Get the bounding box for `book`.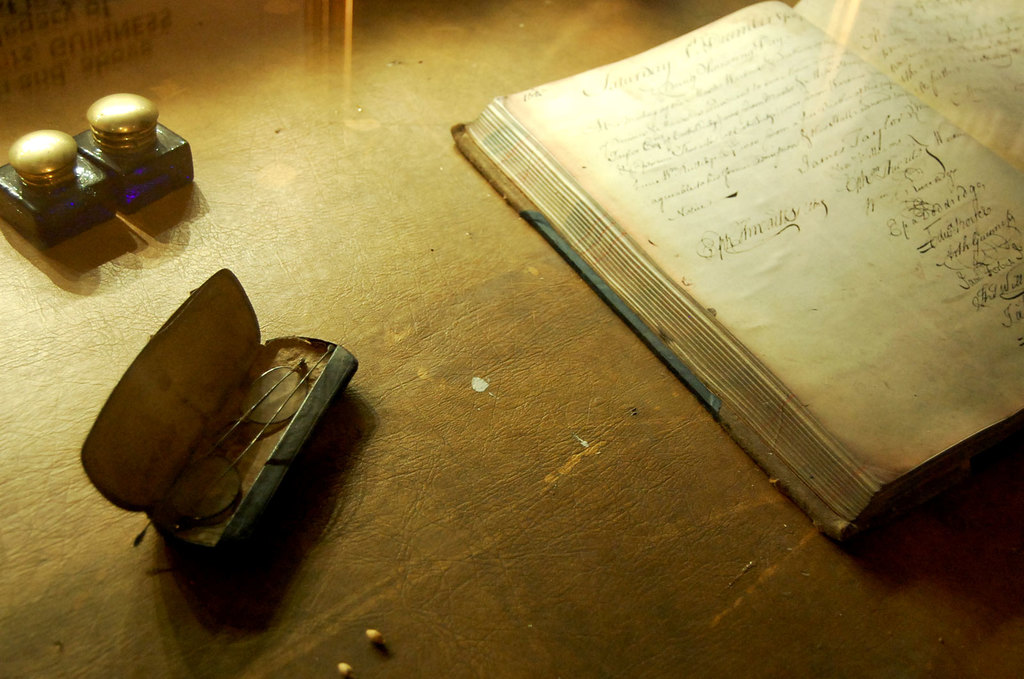
Rect(452, 0, 1023, 553).
